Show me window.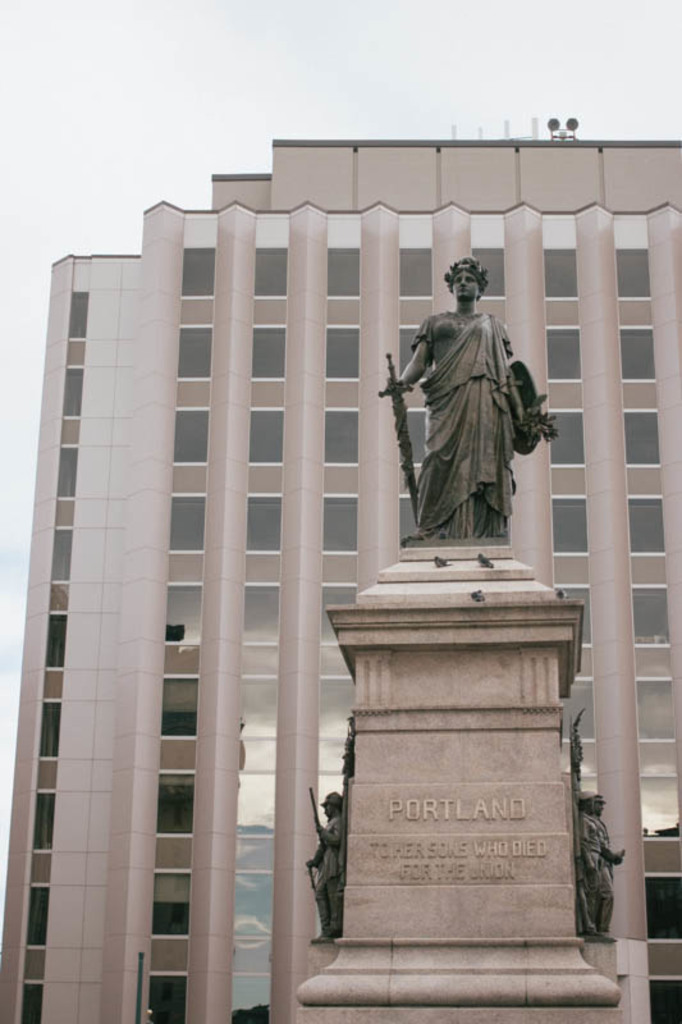
window is here: <box>31,788,52,854</box>.
